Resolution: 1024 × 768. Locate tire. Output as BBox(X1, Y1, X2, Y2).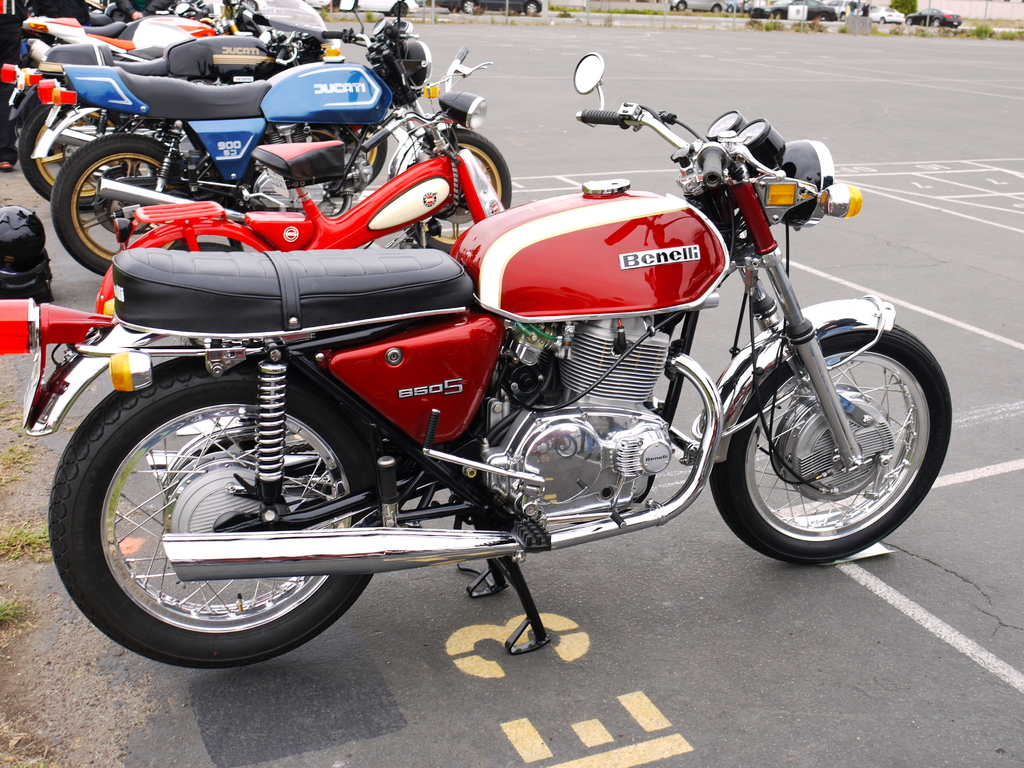
BBox(840, 12, 848, 20).
